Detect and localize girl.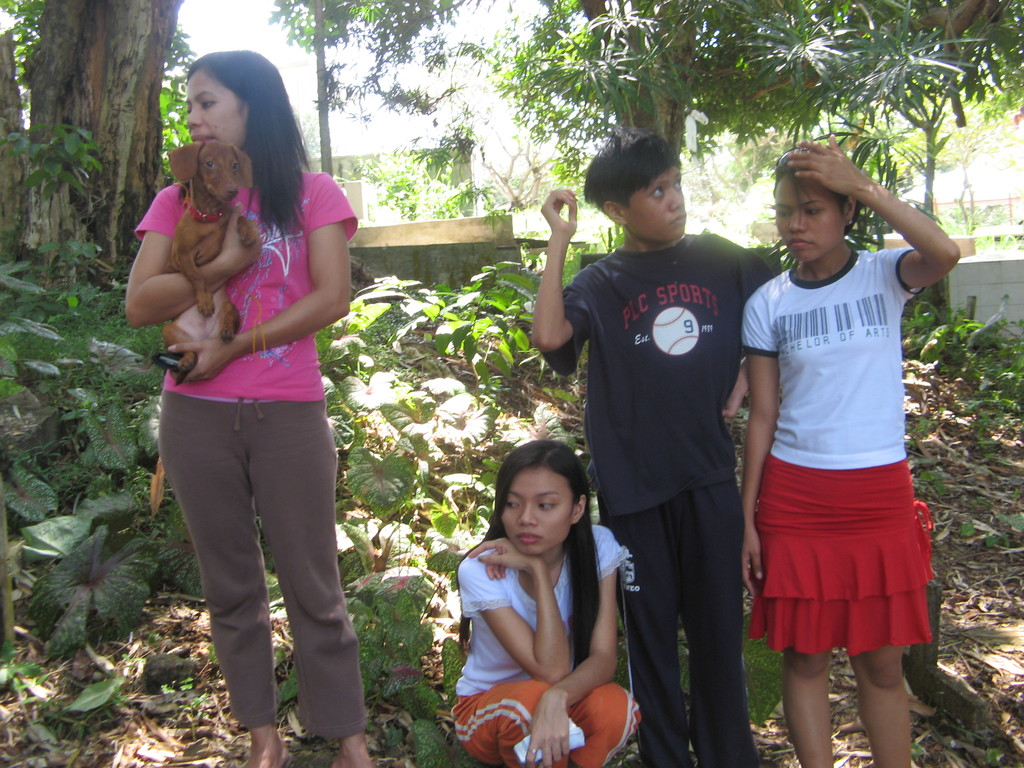
Localized at [x1=449, y1=436, x2=645, y2=767].
